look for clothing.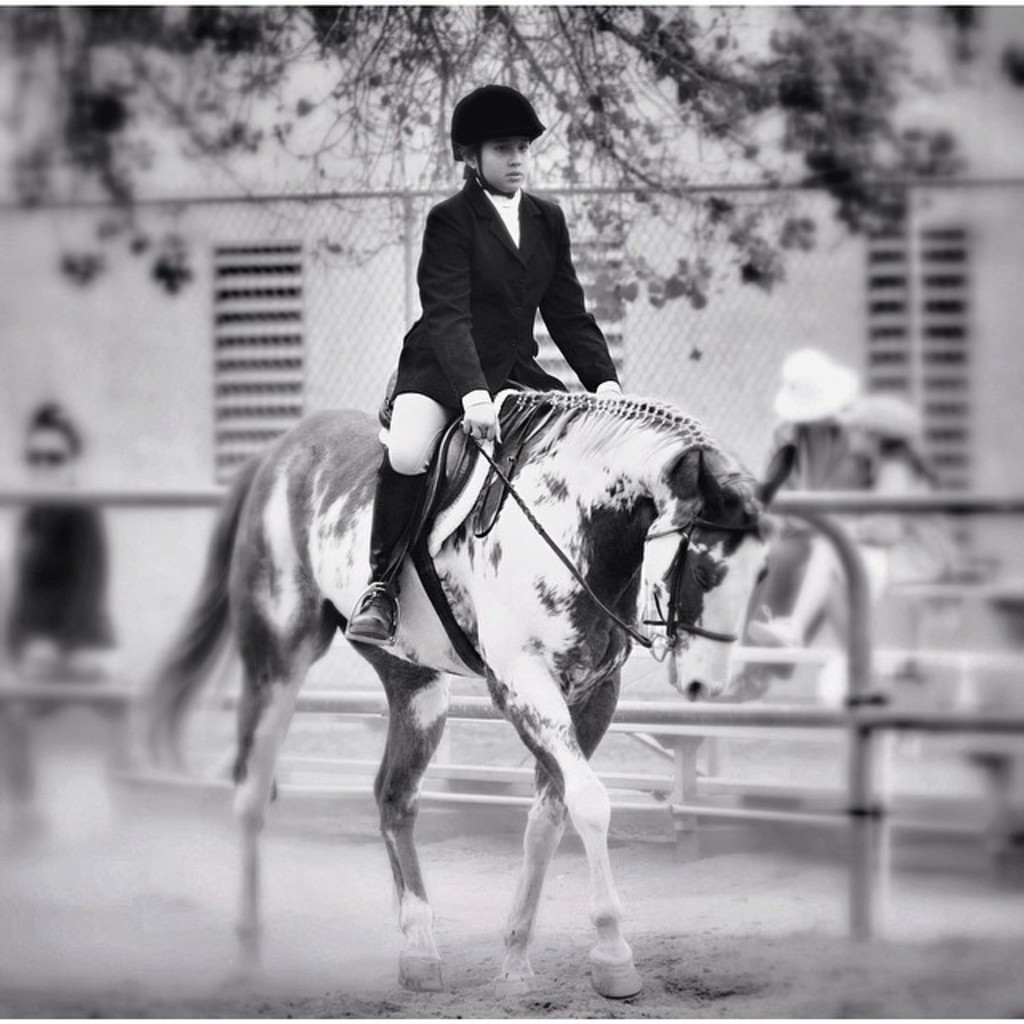
Found: region(750, 414, 862, 611).
